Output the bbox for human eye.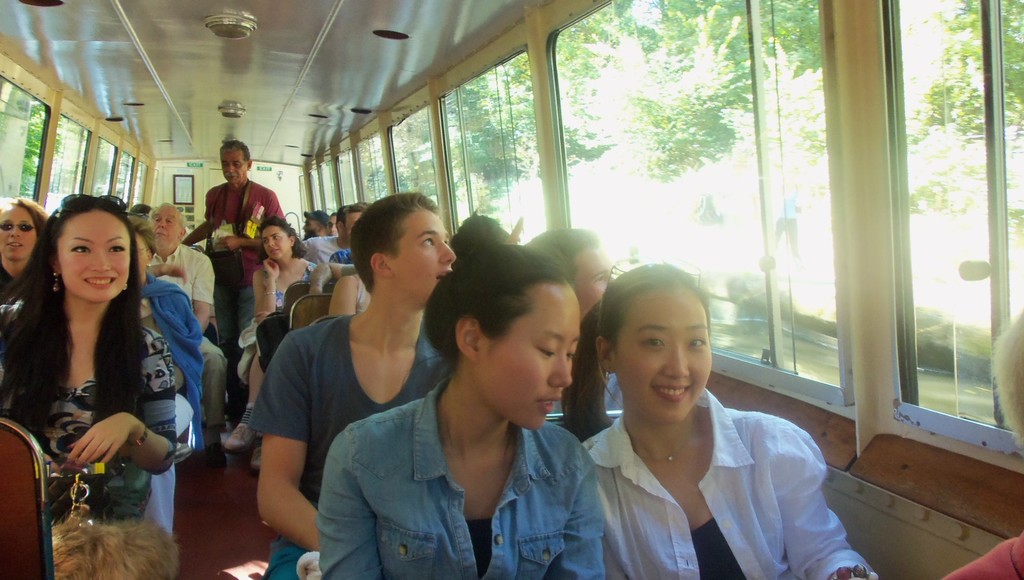
BBox(639, 334, 666, 353).
